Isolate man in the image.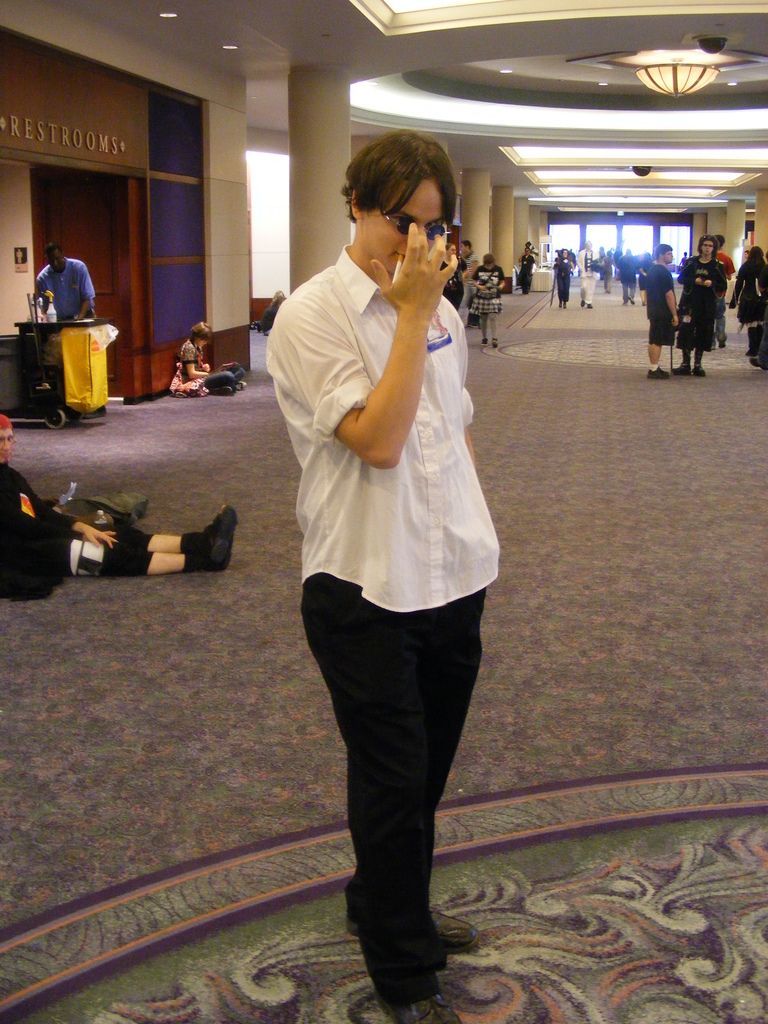
Isolated region: x1=31, y1=243, x2=97, y2=420.
